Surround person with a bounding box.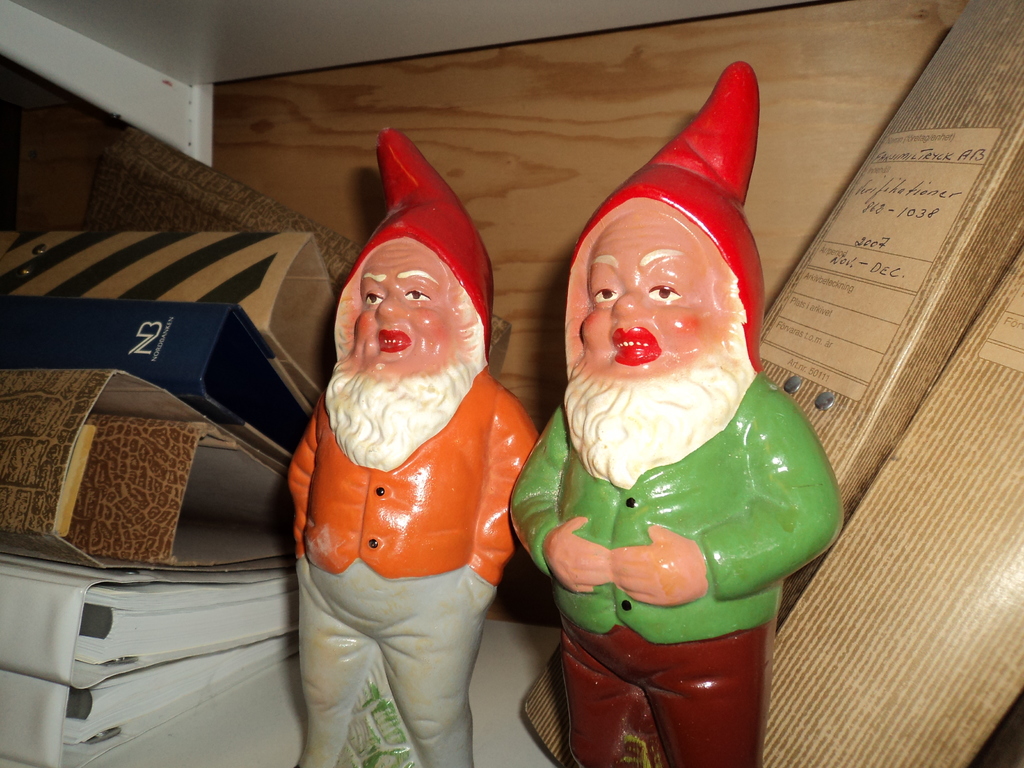
<region>508, 61, 841, 767</region>.
